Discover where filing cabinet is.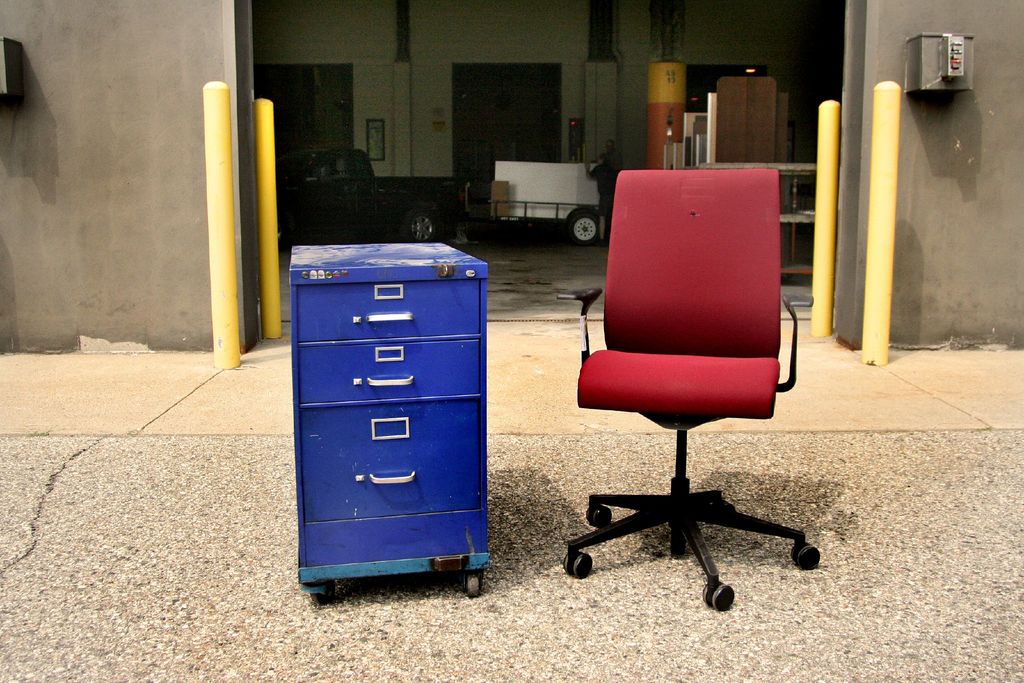
Discovered at (x1=293, y1=264, x2=502, y2=584).
